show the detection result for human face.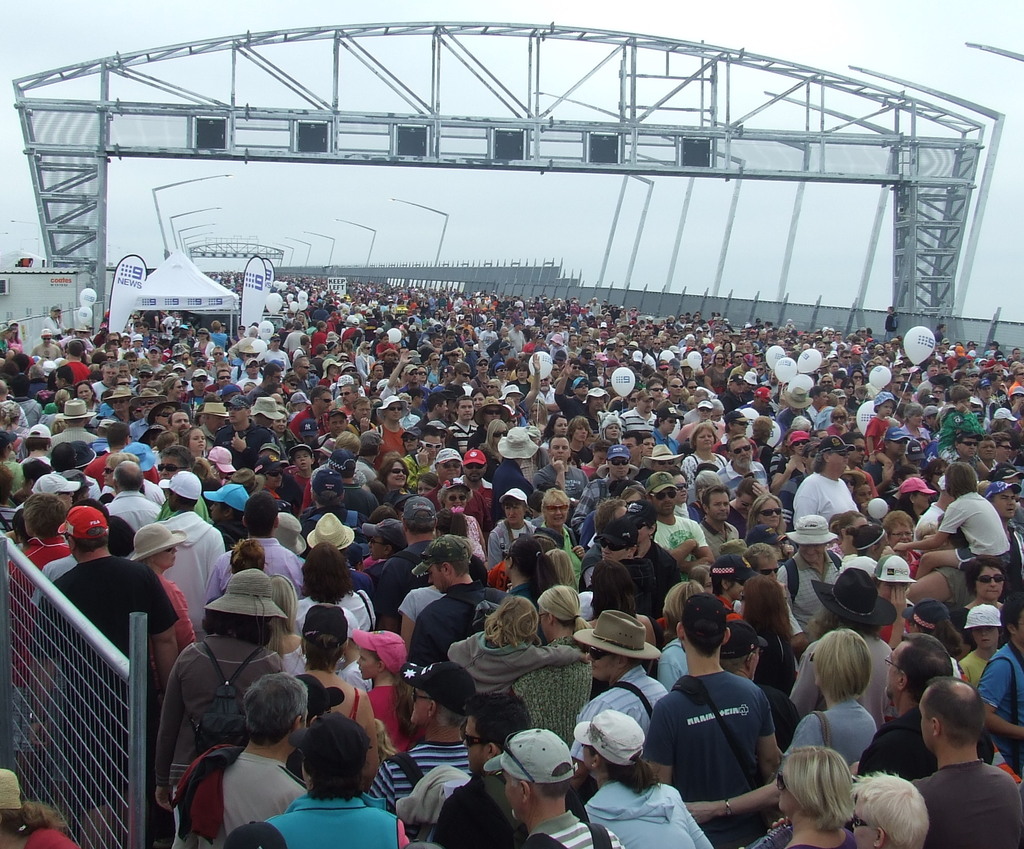
[left=266, top=467, right=281, bottom=487].
